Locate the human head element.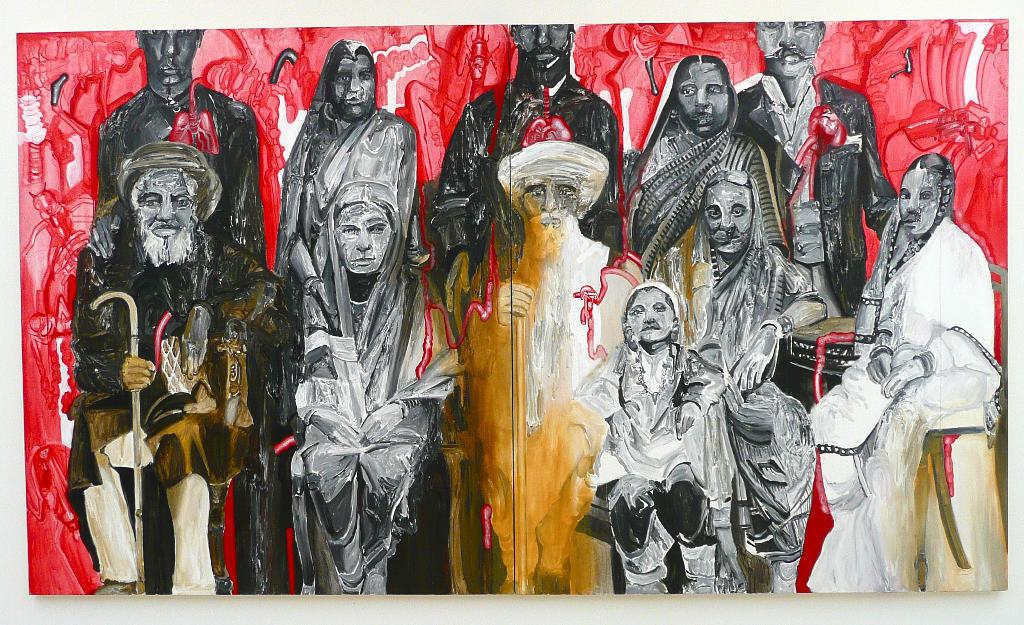
Element bbox: crop(897, 150, 959, 236).
